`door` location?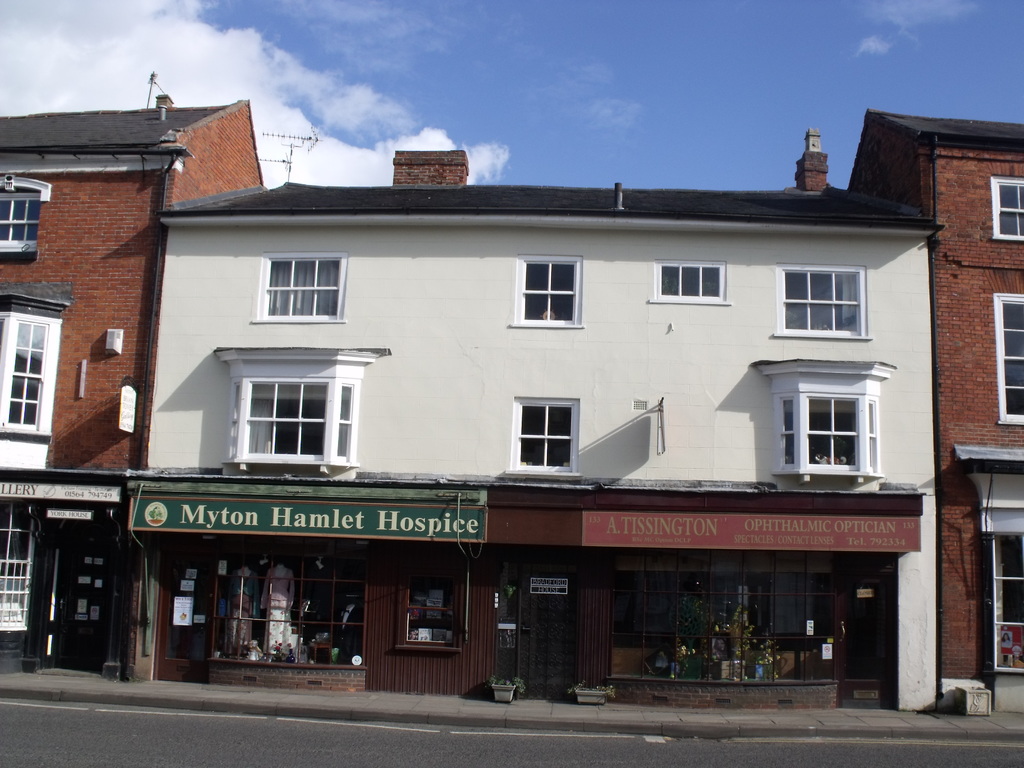
left=520, top=572, right=577, bottom=701
